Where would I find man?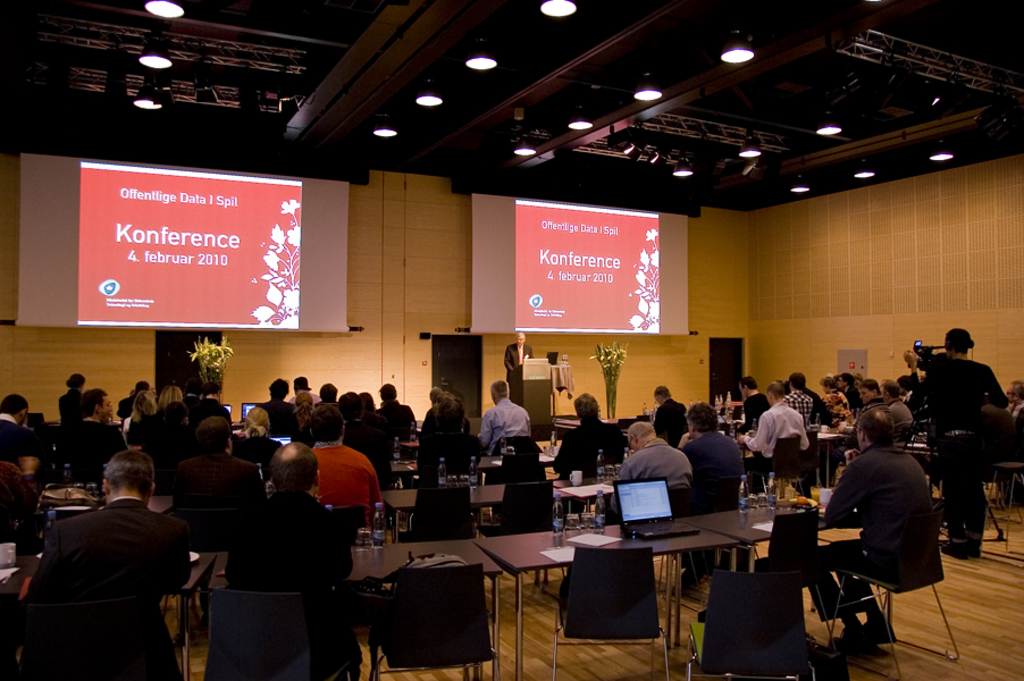
At crop(476, 381, 535, 449).
